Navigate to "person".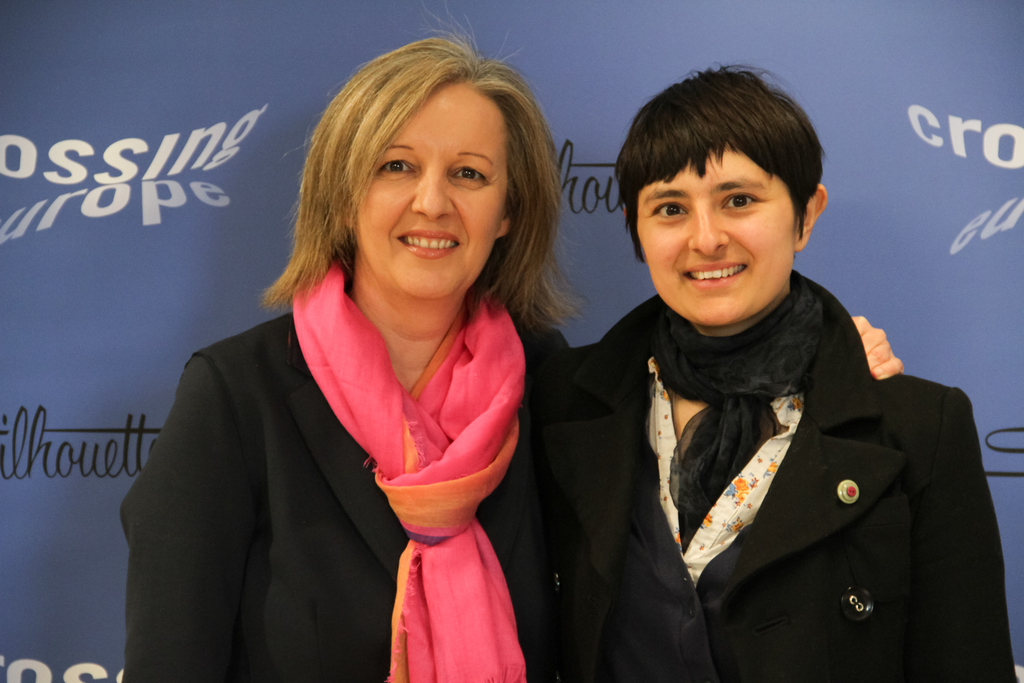
Navigation target: Rect(119, 19, 905, 682).
